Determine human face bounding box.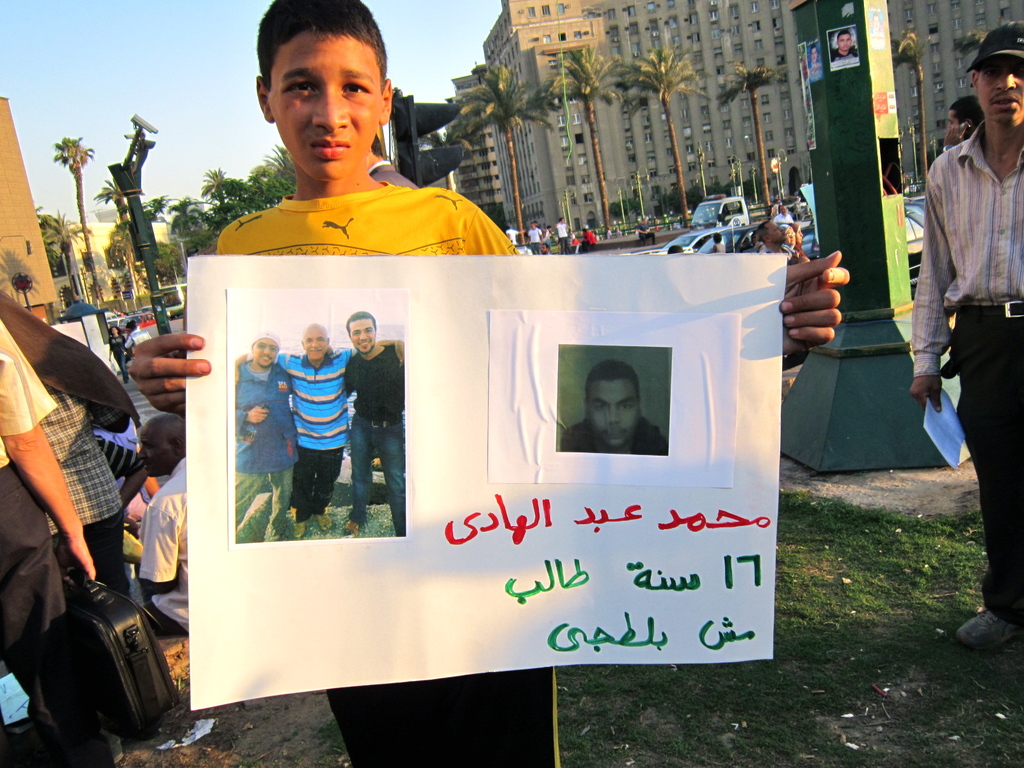
Determined: <box>353,318,374,353</box>.
